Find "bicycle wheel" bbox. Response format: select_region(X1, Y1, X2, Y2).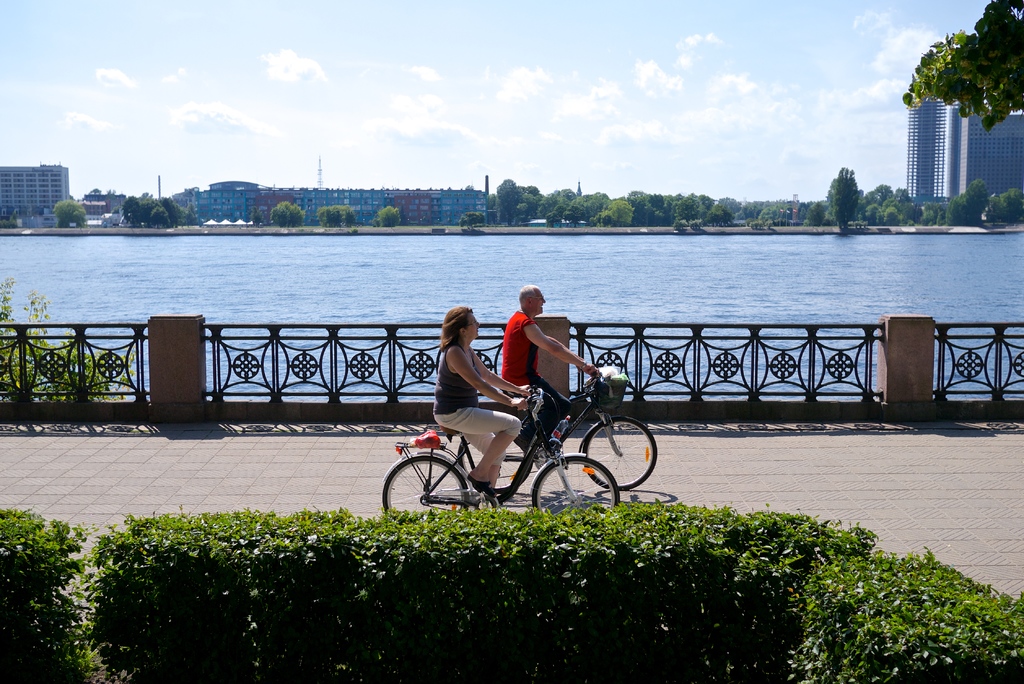
select_region(584, 416, 657, 487).
